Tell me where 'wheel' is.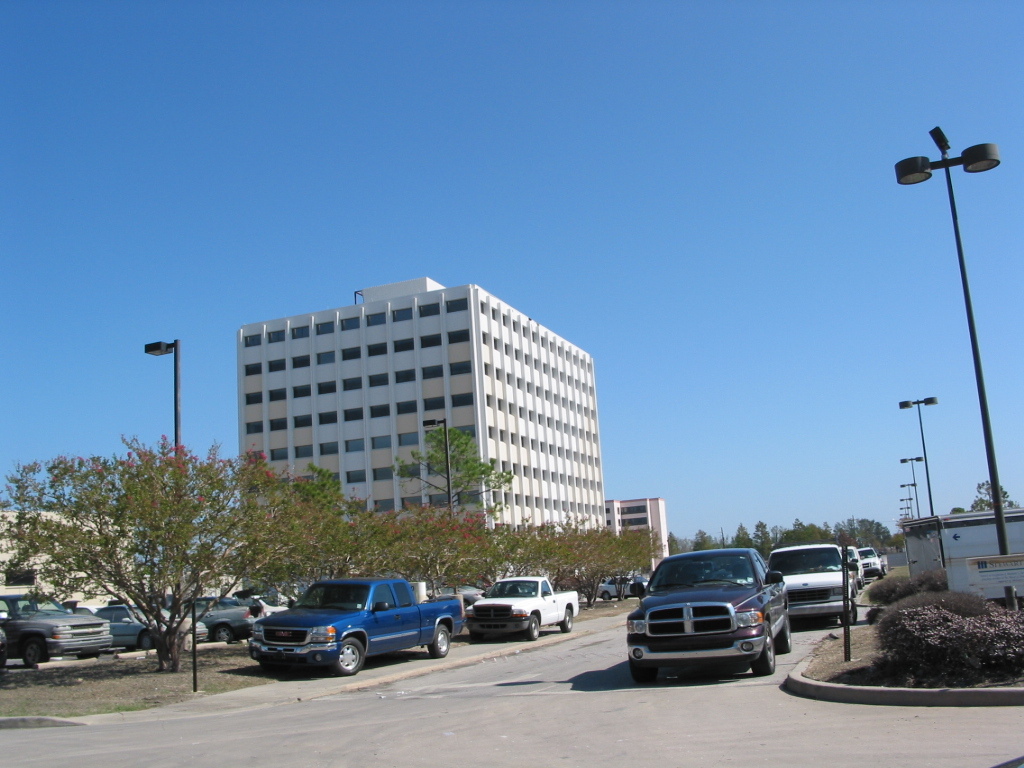
'wheel' is at x1=21 y1=639 x2=47 y2=666.
